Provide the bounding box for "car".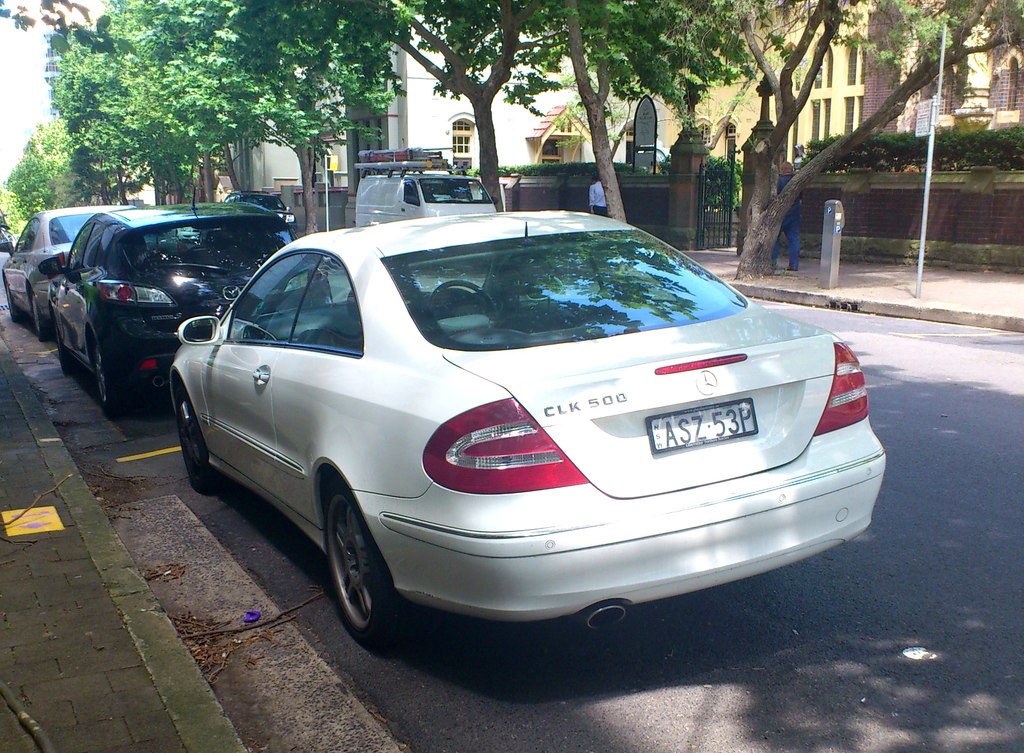
[left=161, top=207, right=887, bottom=649].
